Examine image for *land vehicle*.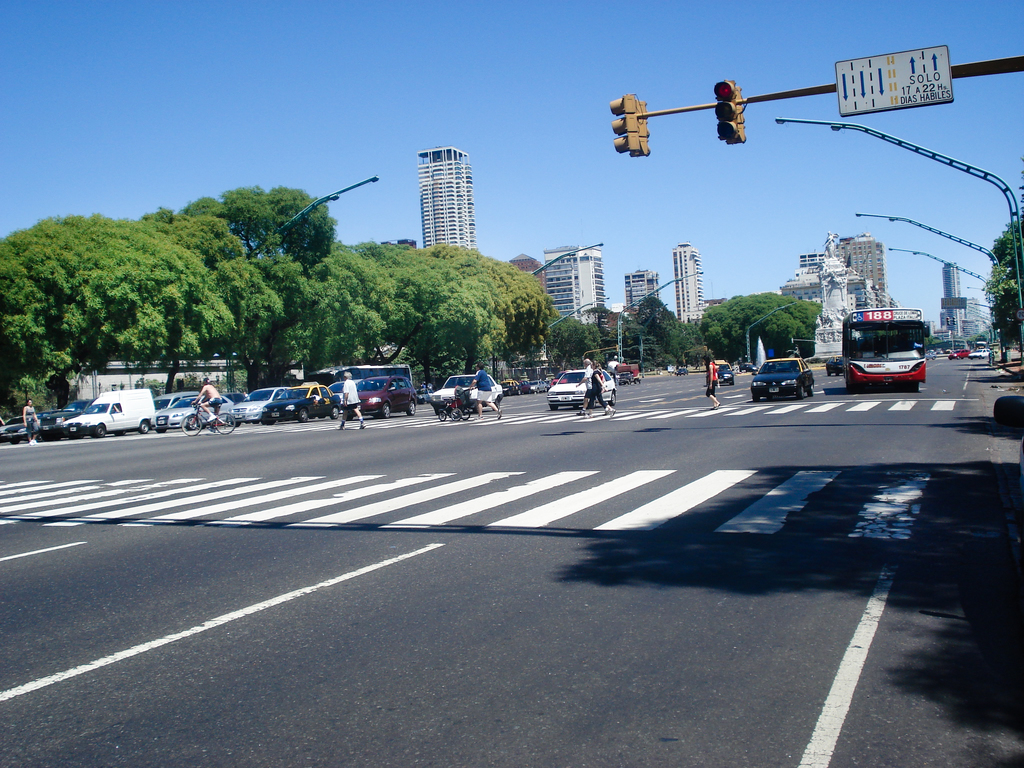
Examination result: bbox(500, 378, 520, 396).
